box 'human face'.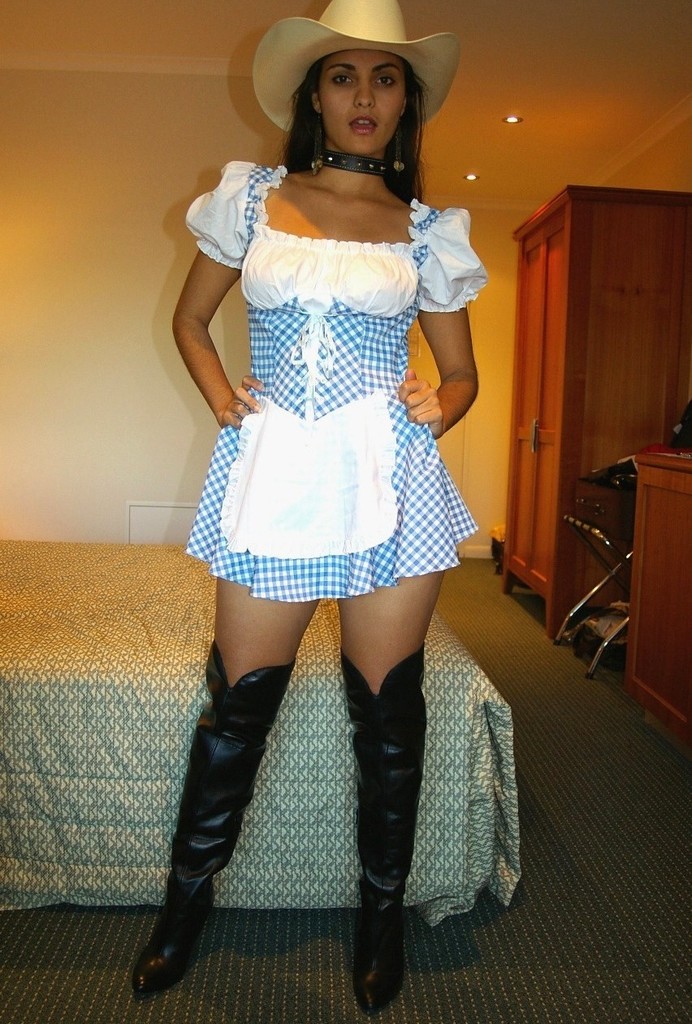
<bbox>320, 50, 408, 160</bbox>.
